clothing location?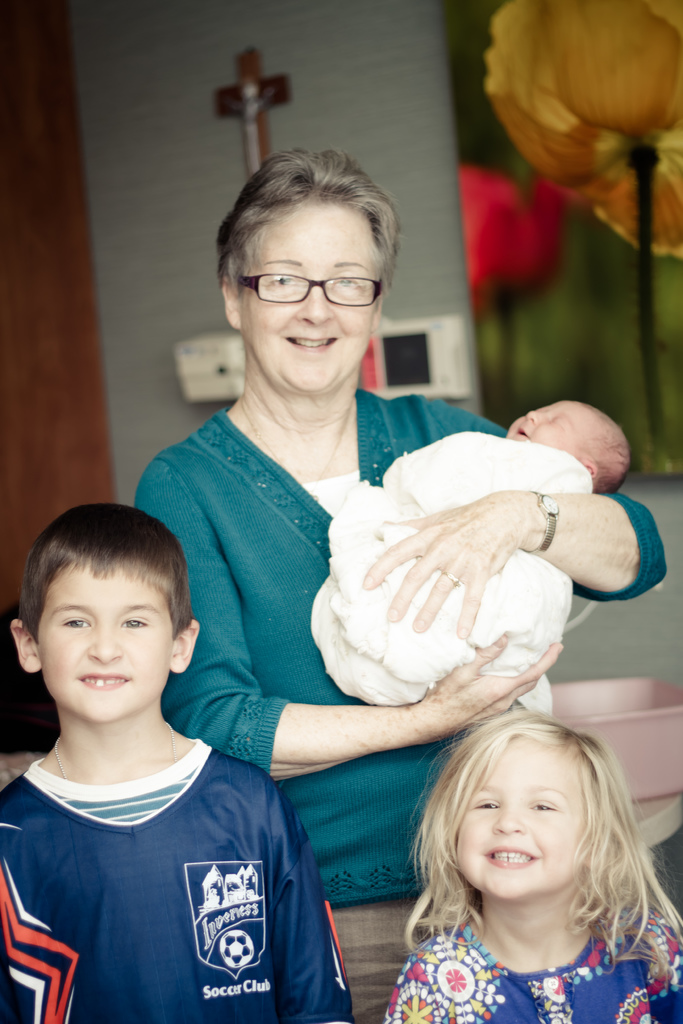
15 700 333 1012
